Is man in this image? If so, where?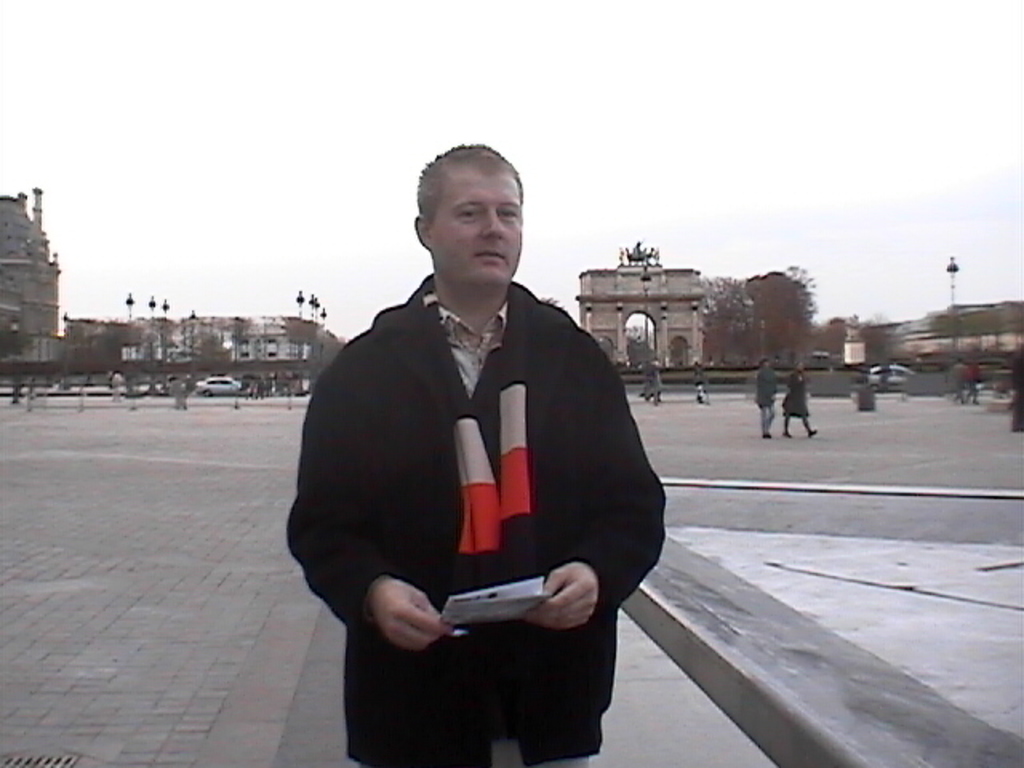
Yes, at 290/136/667/757.
